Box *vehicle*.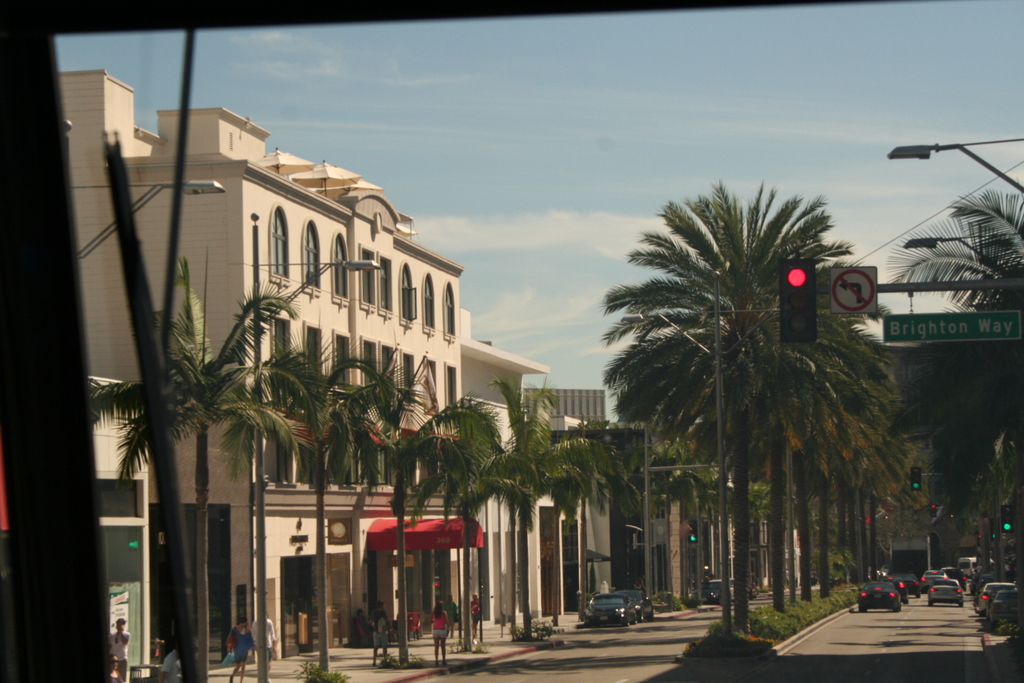
(613,586,657,622).
